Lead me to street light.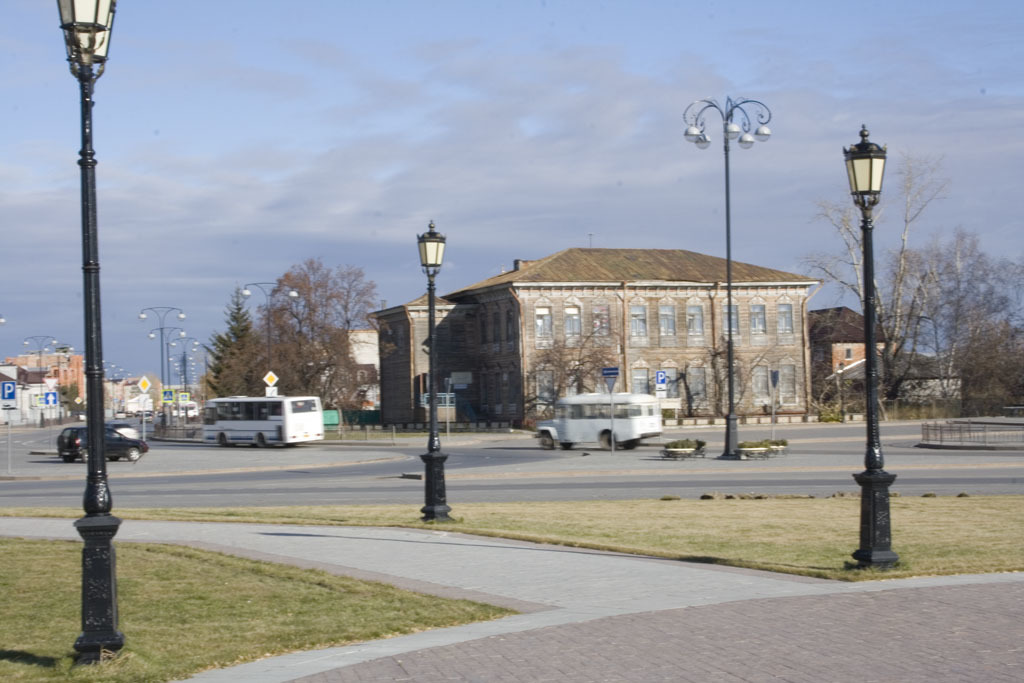
Lead to 233/279/304/372.
